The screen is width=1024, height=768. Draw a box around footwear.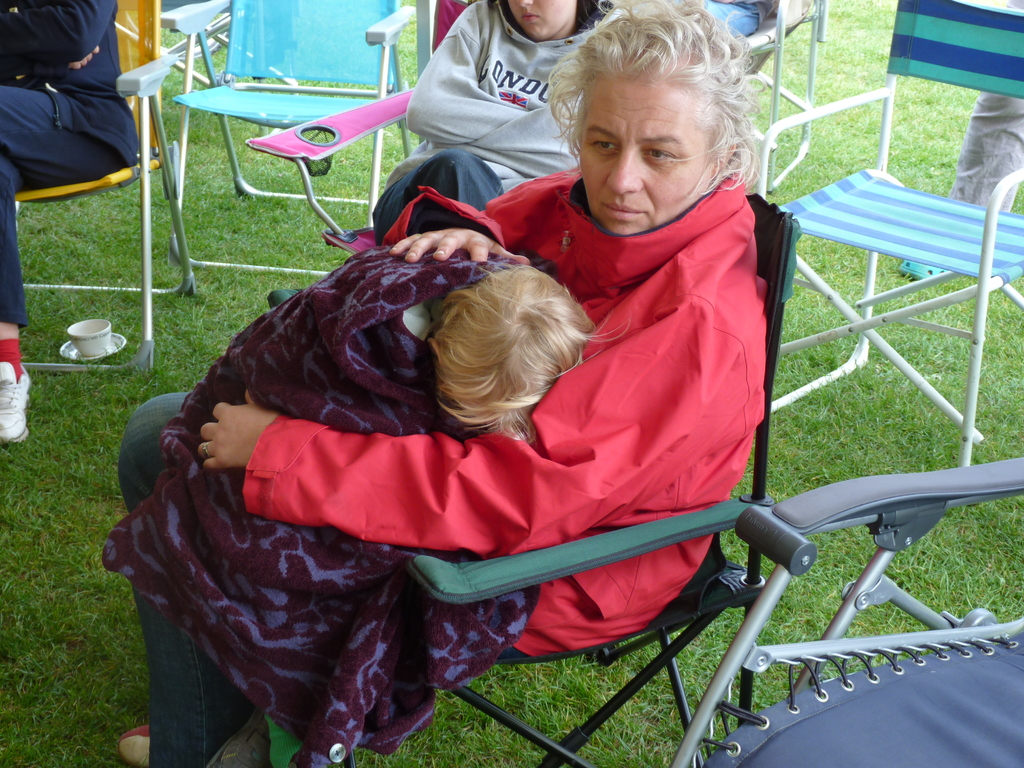
113 716 173 767.
